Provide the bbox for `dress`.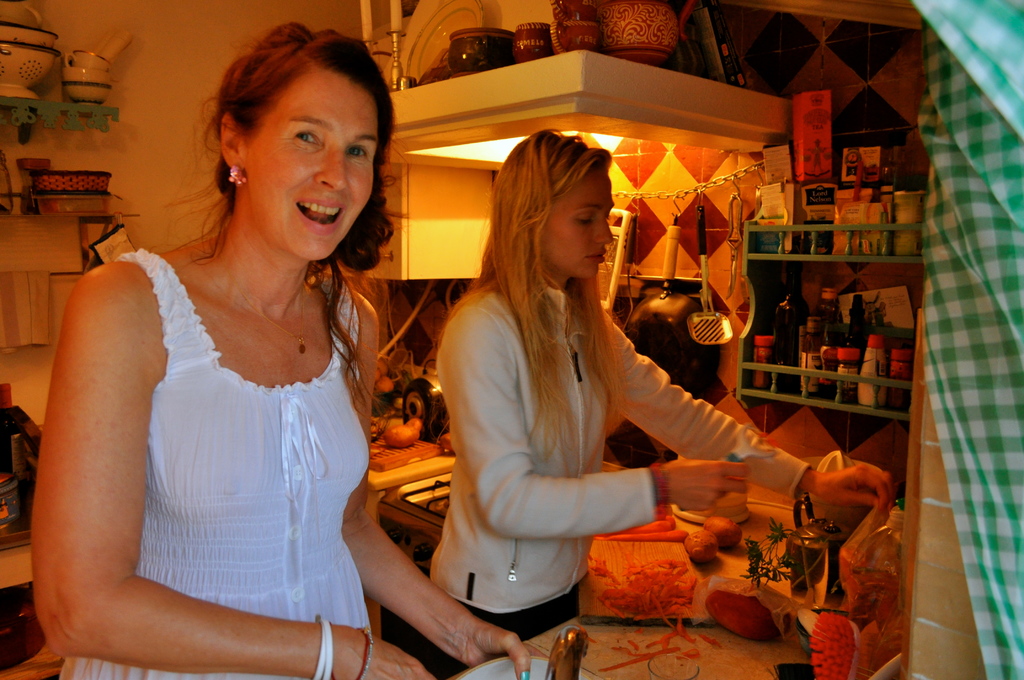
bbox(51, 243, 376, 679).
